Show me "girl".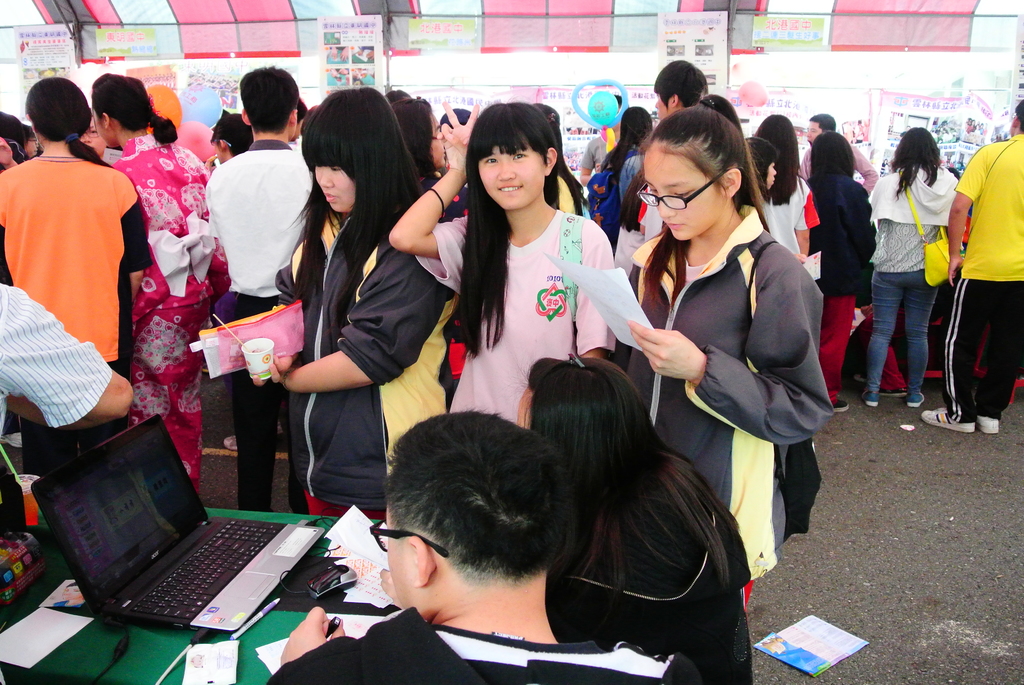
"girl" is here: (383,97,612,431).
